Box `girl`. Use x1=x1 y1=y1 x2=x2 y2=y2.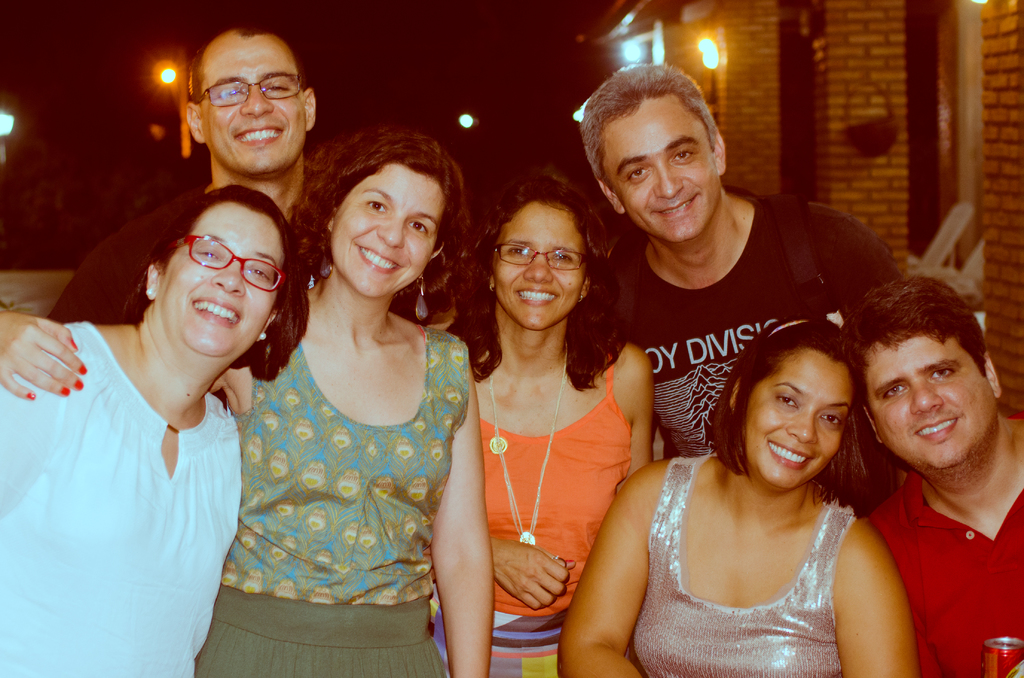
x1=451 y1=167 x2=650 y2=677.
